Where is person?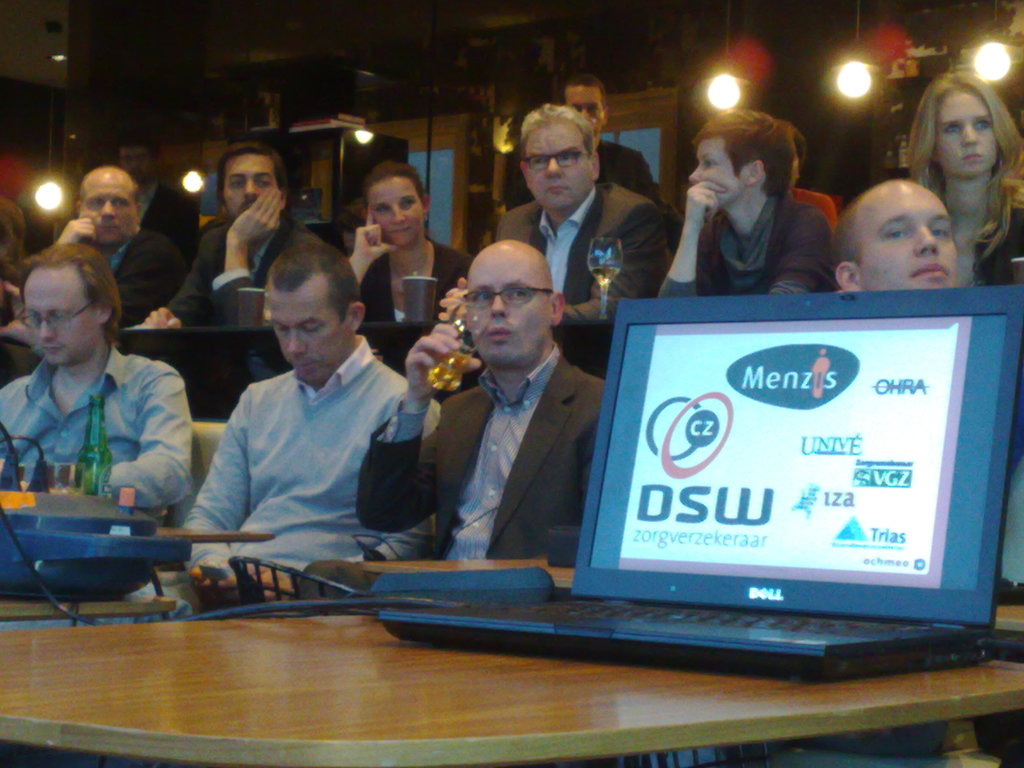
(6,155,202,328).
